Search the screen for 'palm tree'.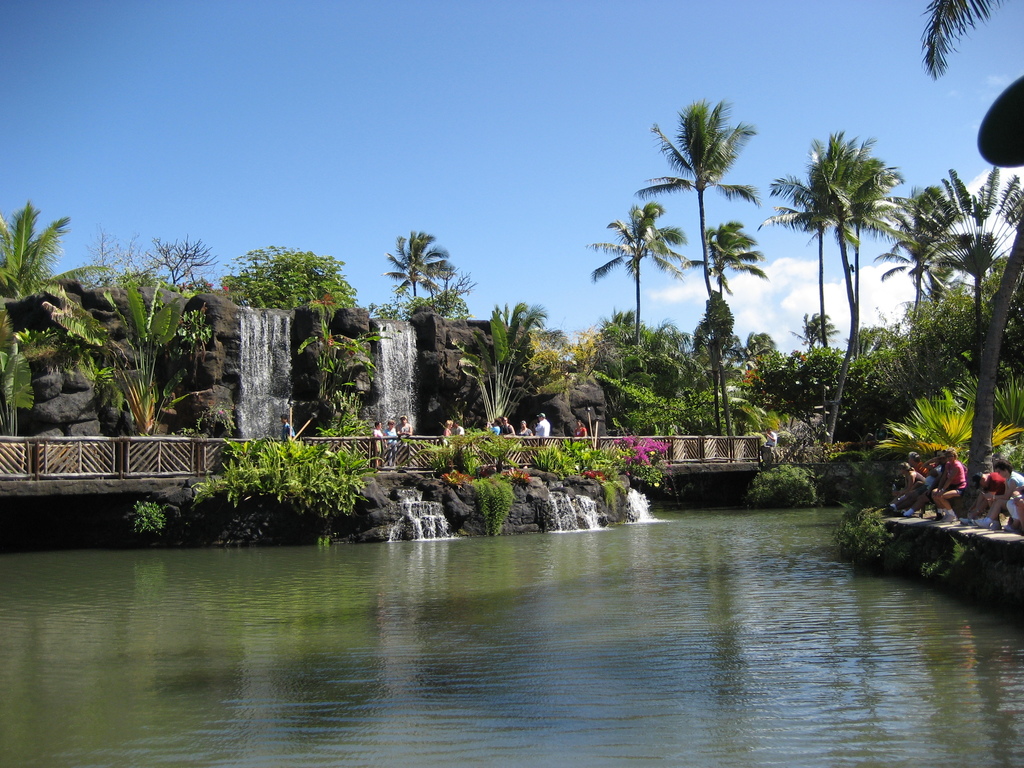
Found at left=760, top=129, right=842, bottom=371.
